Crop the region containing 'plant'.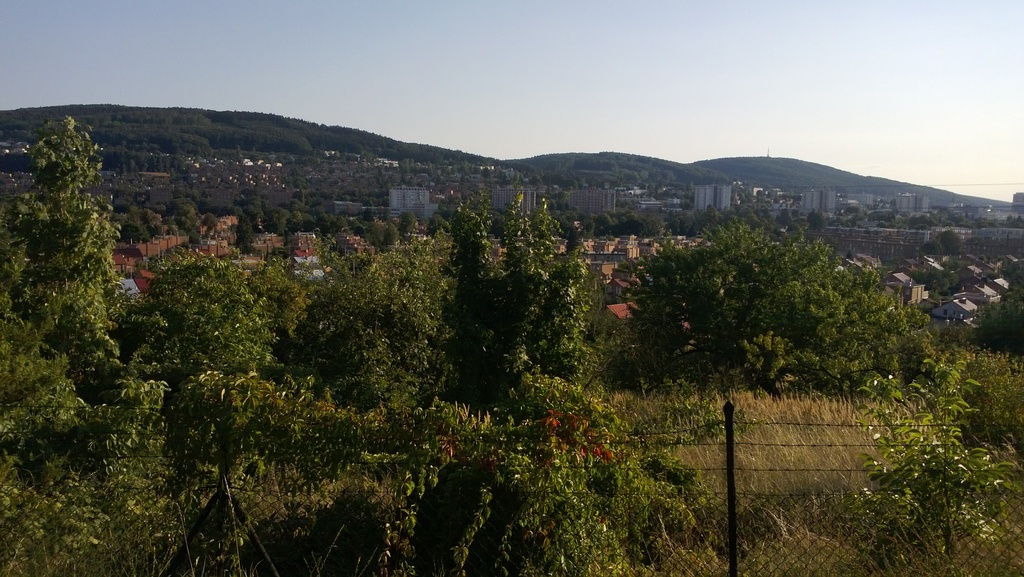
Crop region: rect(587, 376, 1022, 576).
